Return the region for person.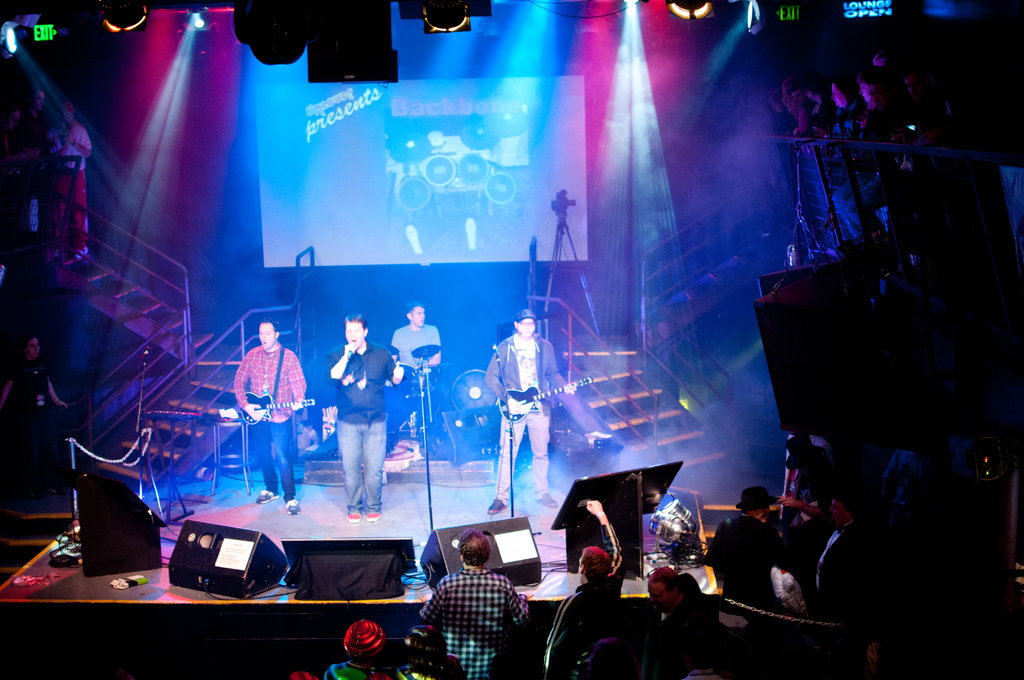
229 319 312 519.
